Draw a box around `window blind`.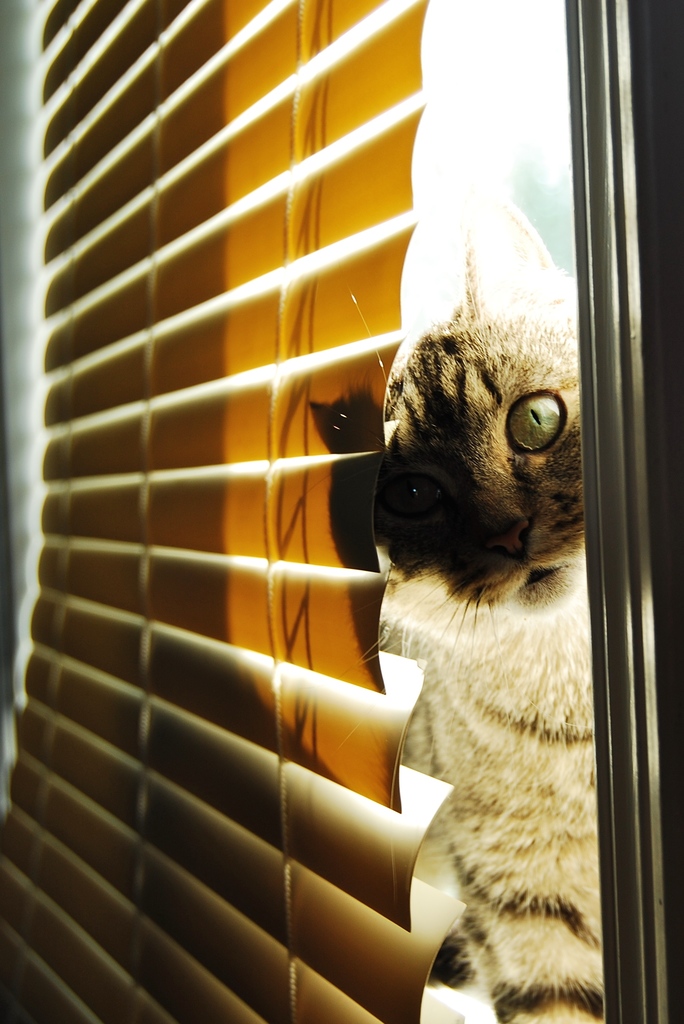
crop(0, 0, 466, 1023).
